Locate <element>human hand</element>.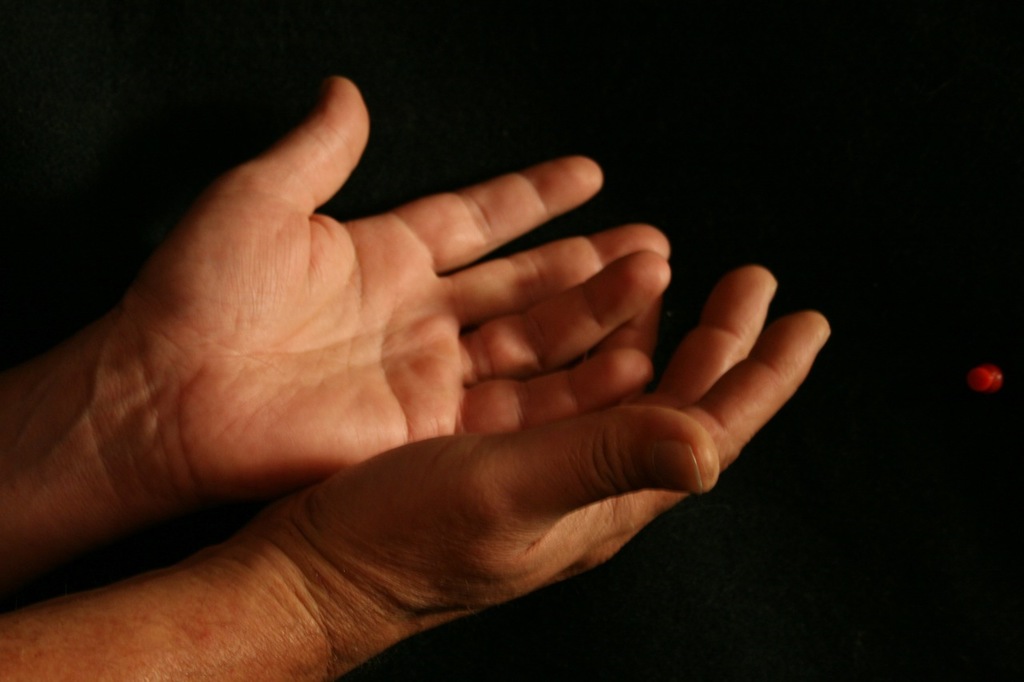
Bounding box: BBox(257, 261, 834, 648).
